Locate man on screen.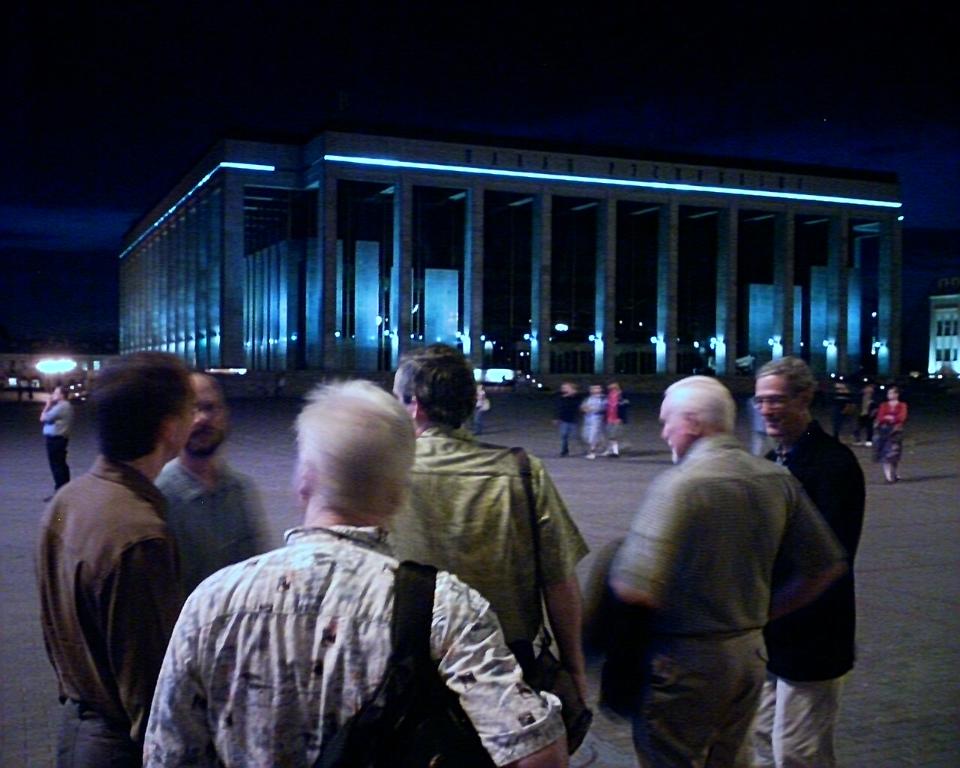
On screen at x1=388, y1=341, x2=606, y2=764.
